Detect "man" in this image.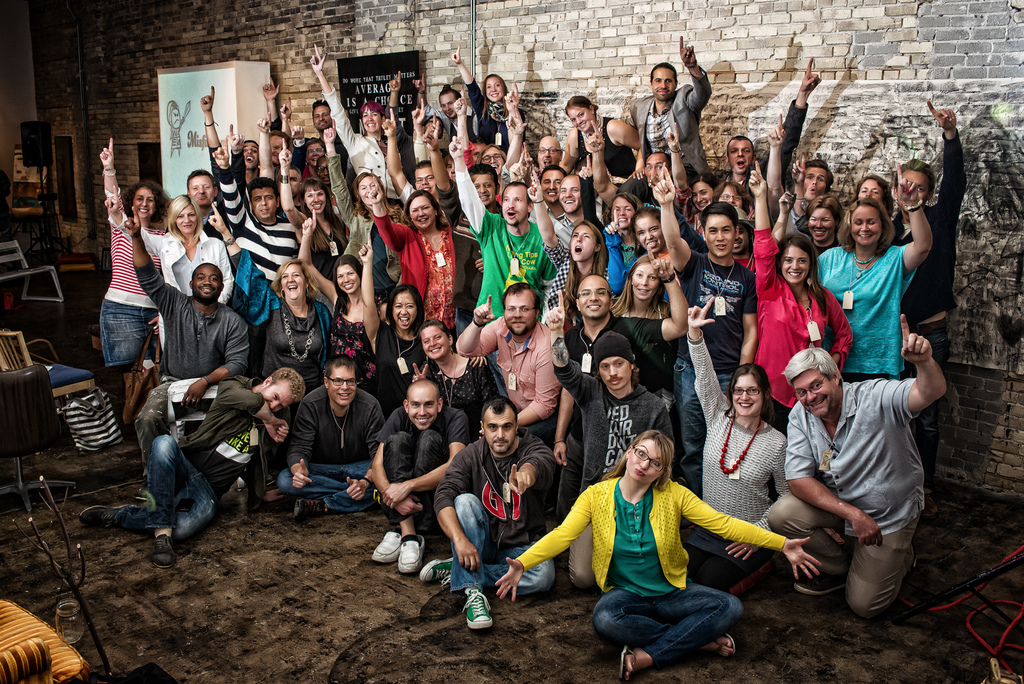
Detection: <region>72, 366, 316, 571</region>.
